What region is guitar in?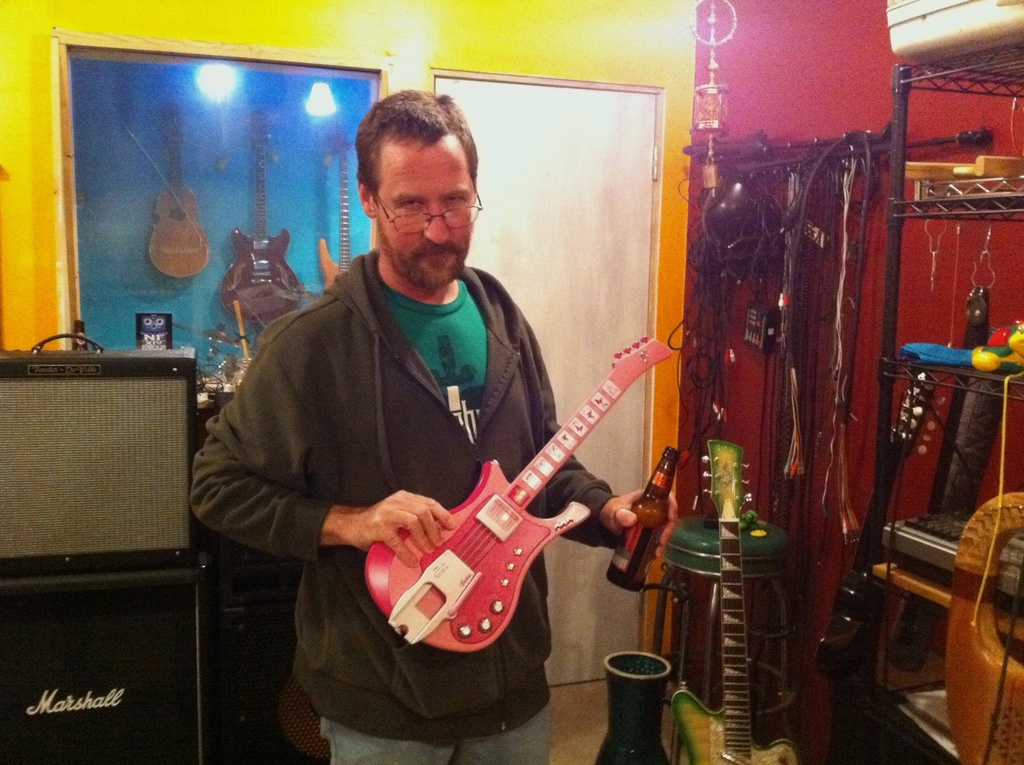
pyautogui.locateOnScreen(141, 98, 217, 281).
